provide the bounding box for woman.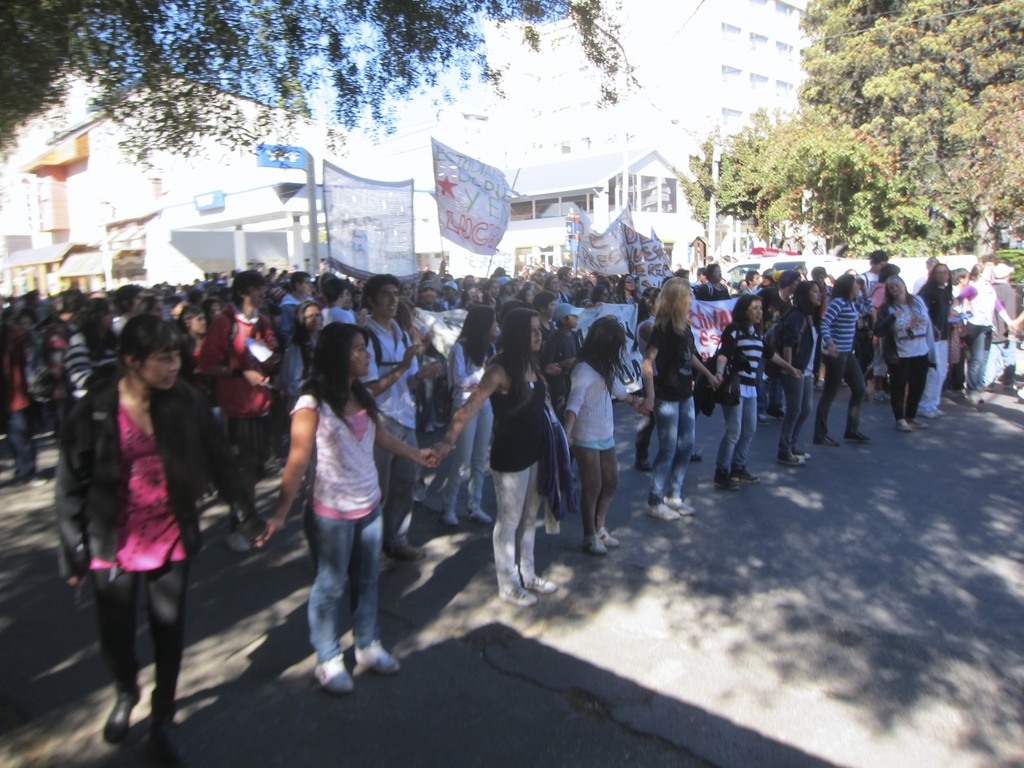
[954,257,1013,400].
